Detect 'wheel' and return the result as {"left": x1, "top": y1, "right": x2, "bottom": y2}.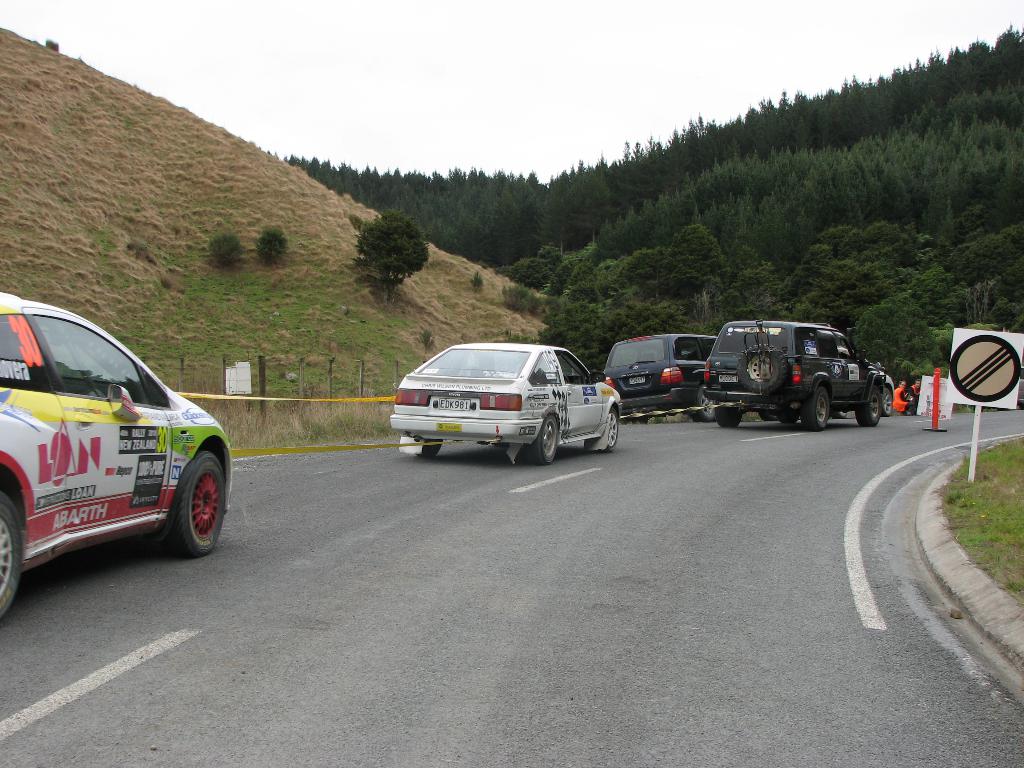
{"left": 600, "top": 406, "right": 618, "bottom": 453}.
